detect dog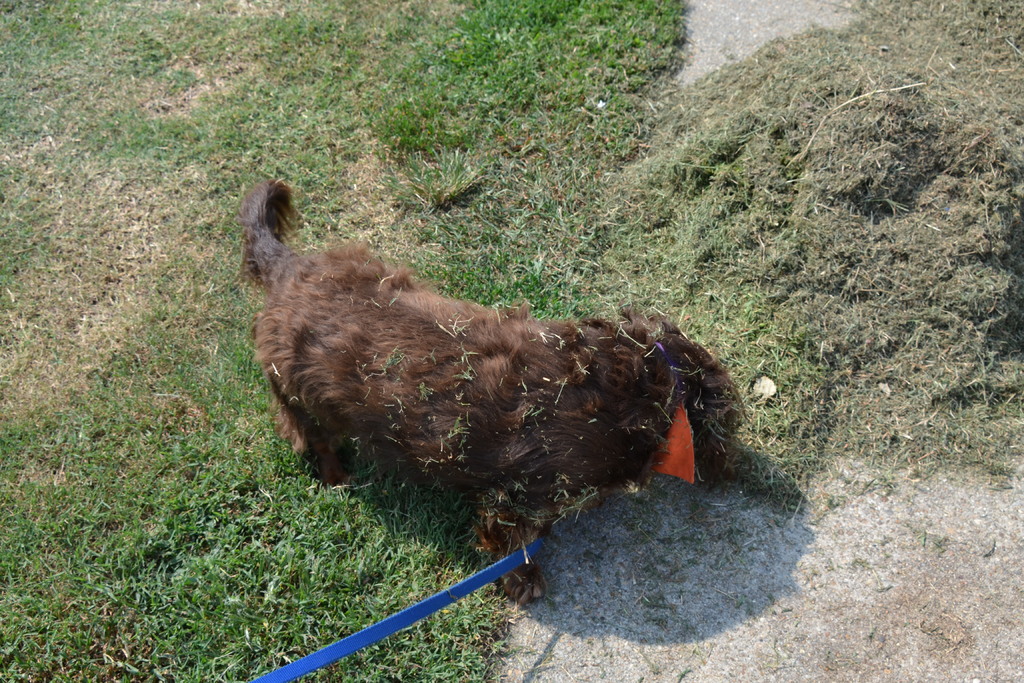
(228,180,748,605)
